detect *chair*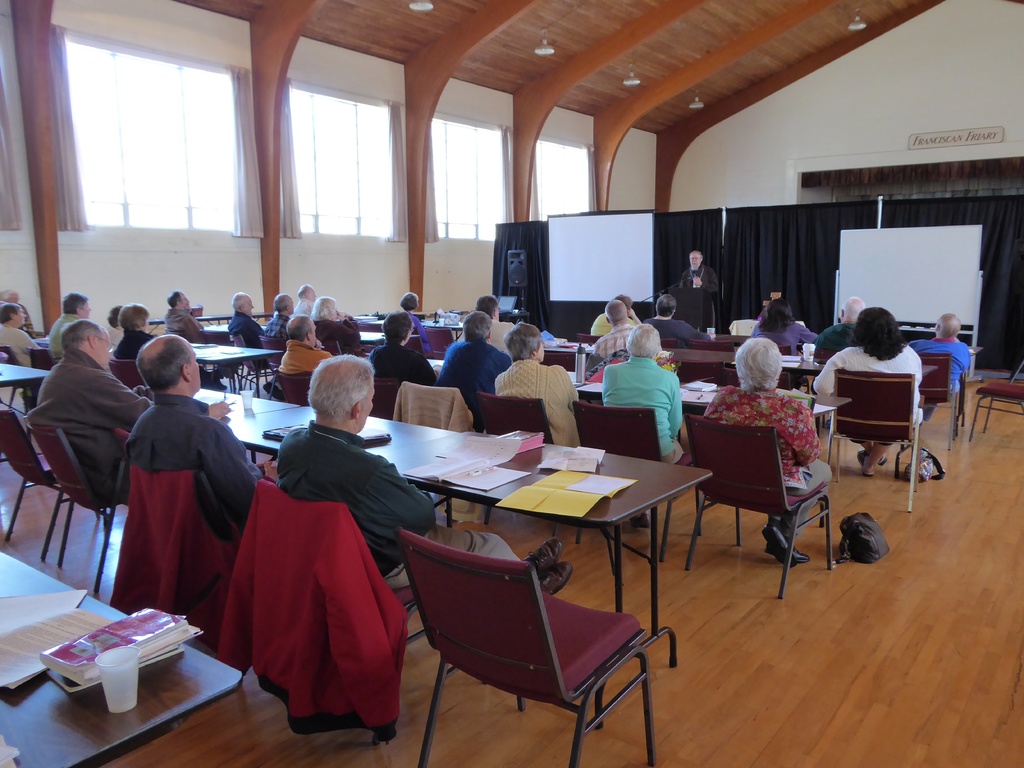
(x1=573, y1=397, x2=652, y2=556)
